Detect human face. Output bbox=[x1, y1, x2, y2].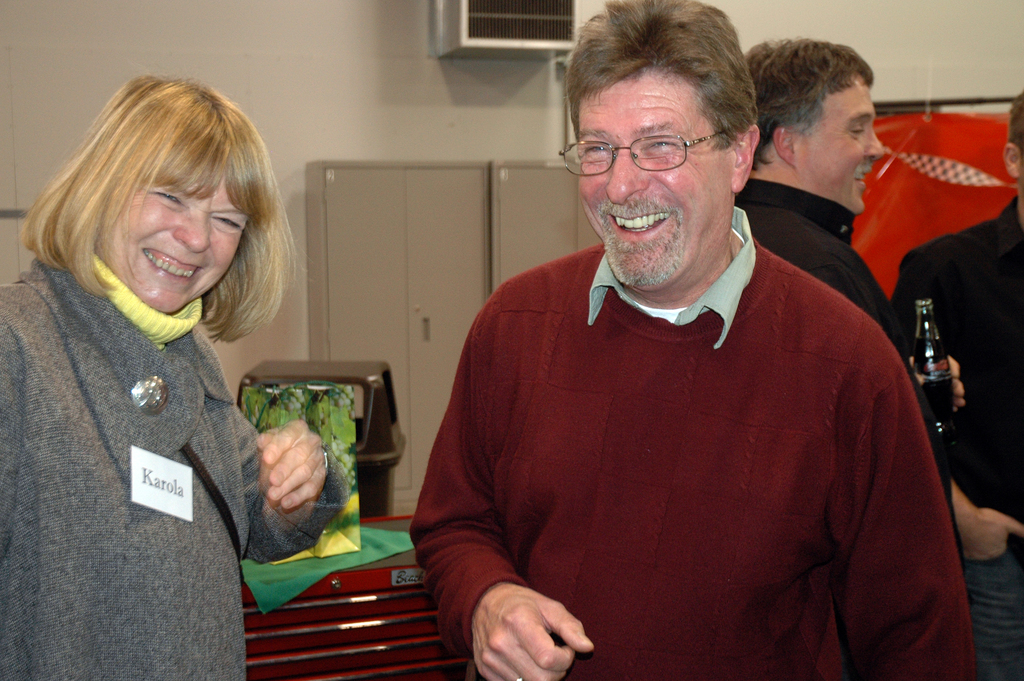
bbox=[573, 62, 723, 286].
